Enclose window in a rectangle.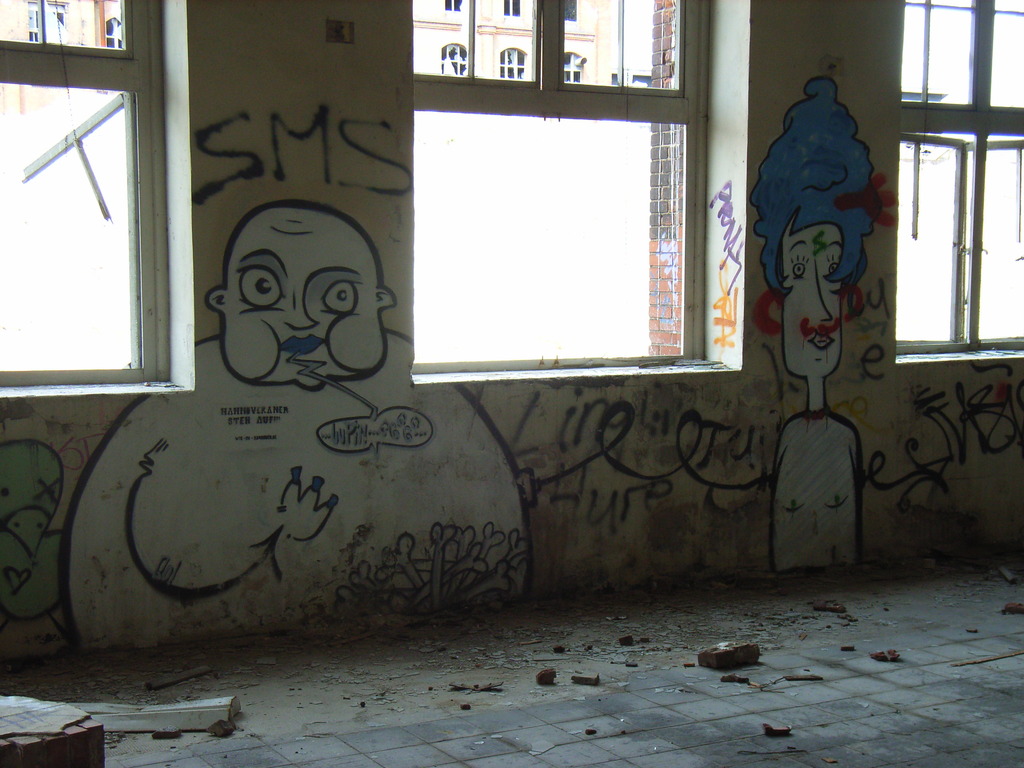
894/0/1023/364.
